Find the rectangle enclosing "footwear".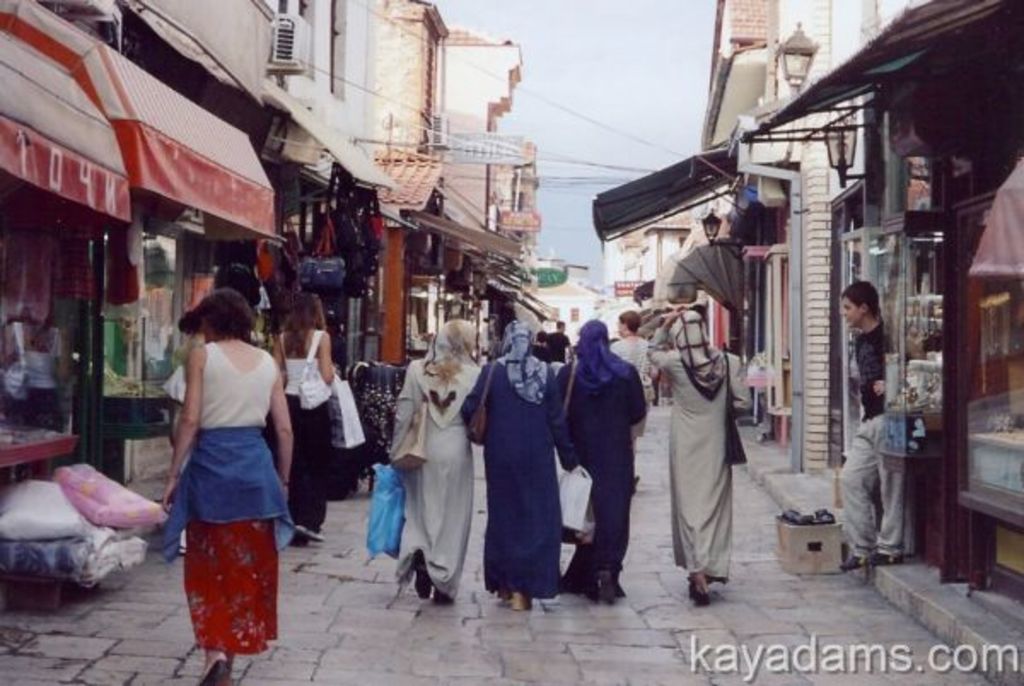
(left=510, top=587, right=541, bottom=608).
